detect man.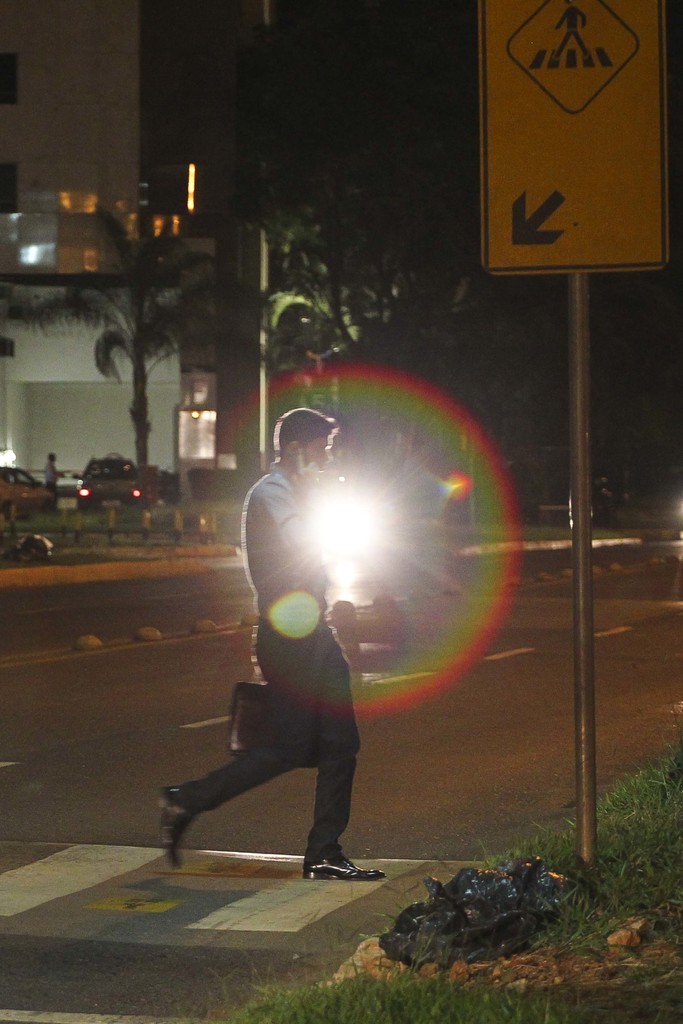
Detected at {"x1": 42, "y1": 452, "x2": 61, "y2": 495}.
